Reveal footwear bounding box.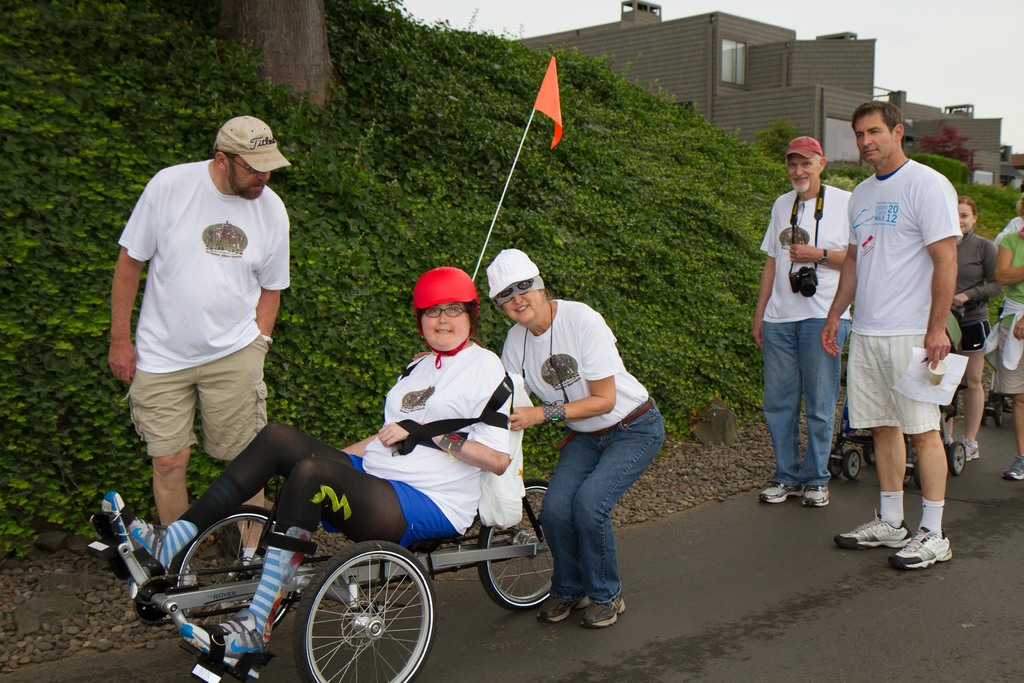
Revealed: bbox(577, 593, 626, 629).
